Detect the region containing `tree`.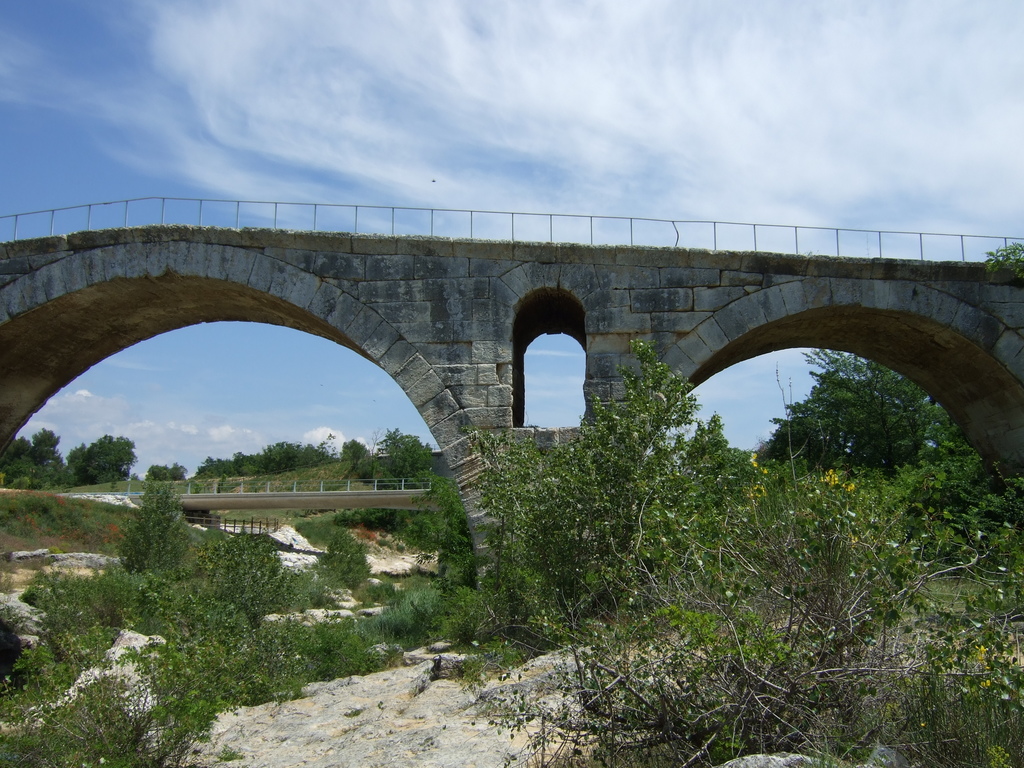
bbox(0, 434, 65, 495).
